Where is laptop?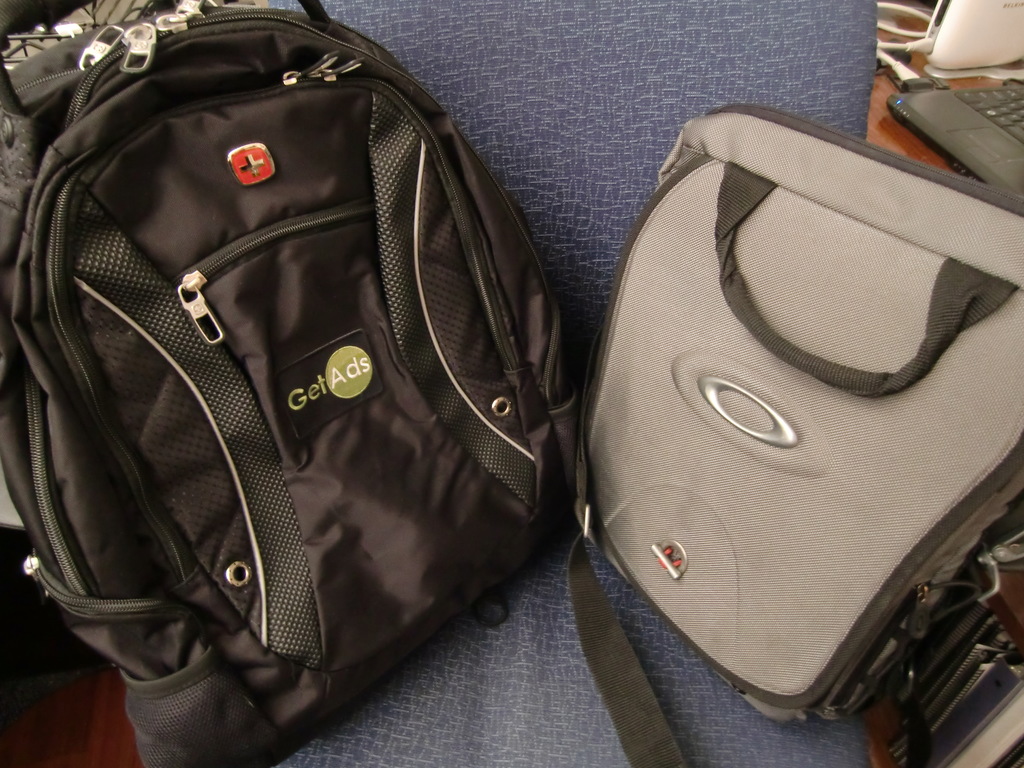
881, 83, 1023, 195.
